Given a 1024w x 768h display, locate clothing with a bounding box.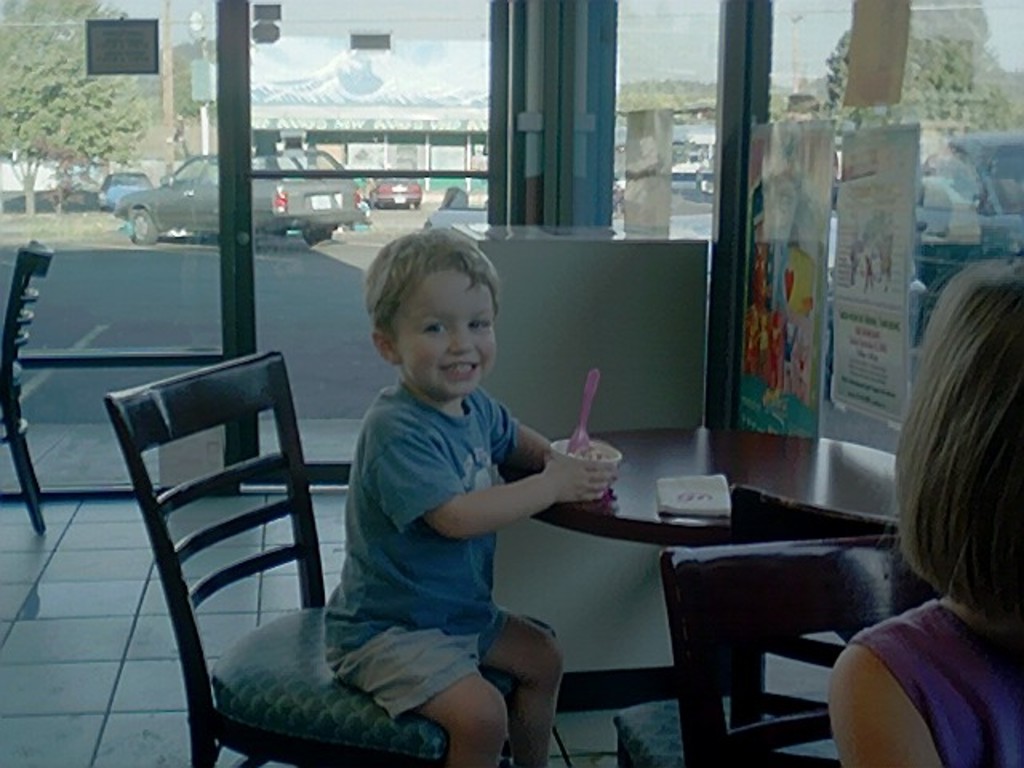
Located: x1=850, y1=600, x2=1022, y2=766.
